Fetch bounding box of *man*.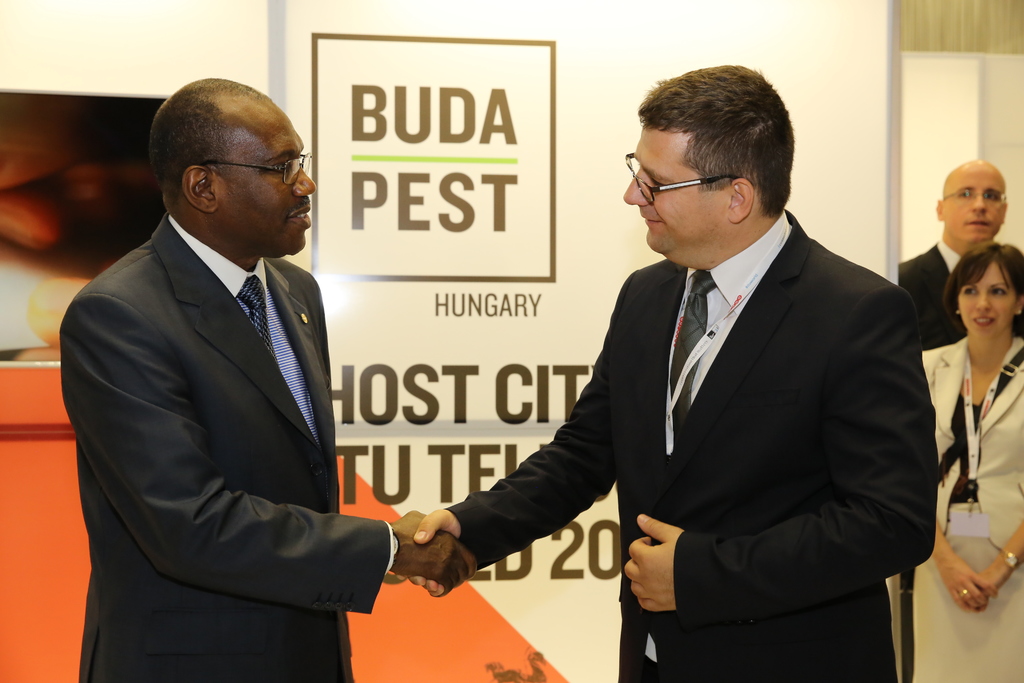
Bbox: rect(897, 157, 1023, 353).
